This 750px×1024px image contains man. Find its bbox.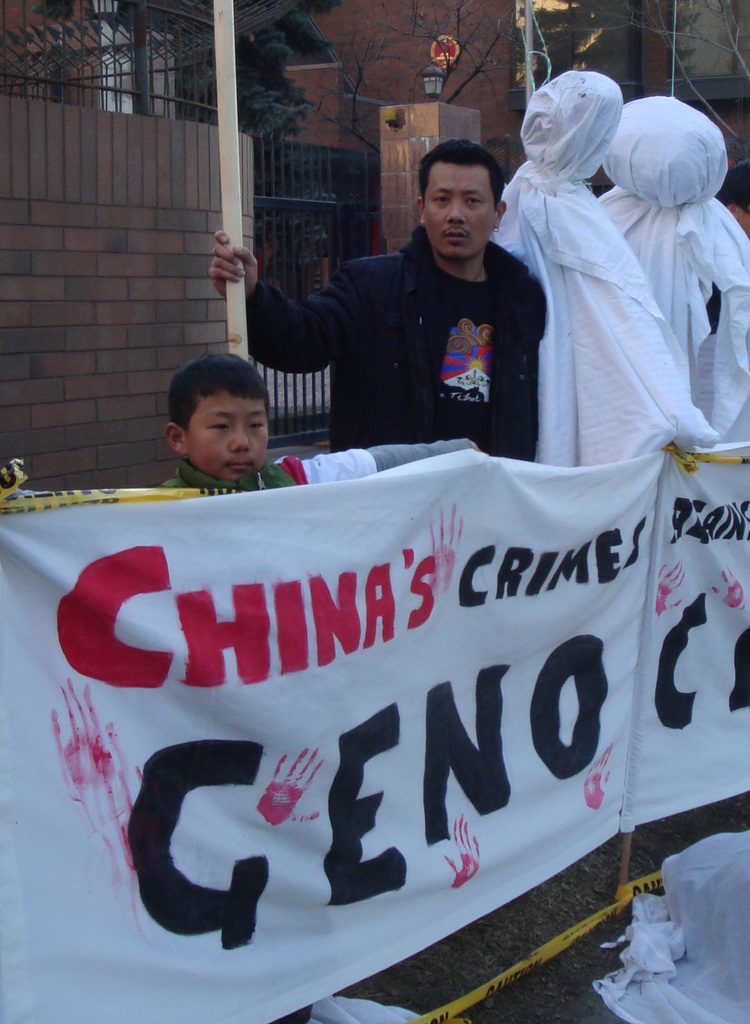
[238, 136, 585, 472].
